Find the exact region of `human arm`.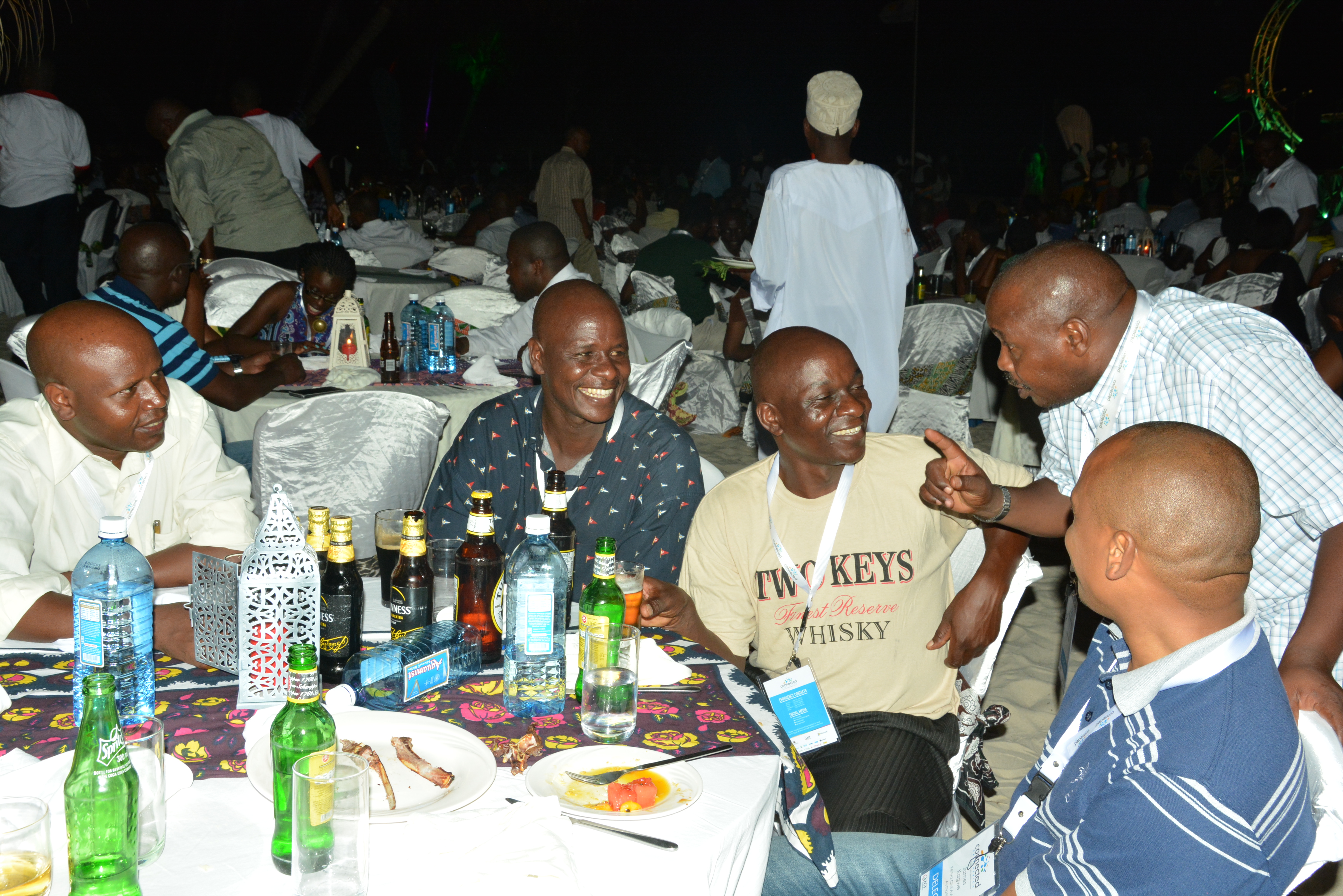
Exact region: {"x1": 68, "y1": 80, "x2": 97, "y2": 108}.
